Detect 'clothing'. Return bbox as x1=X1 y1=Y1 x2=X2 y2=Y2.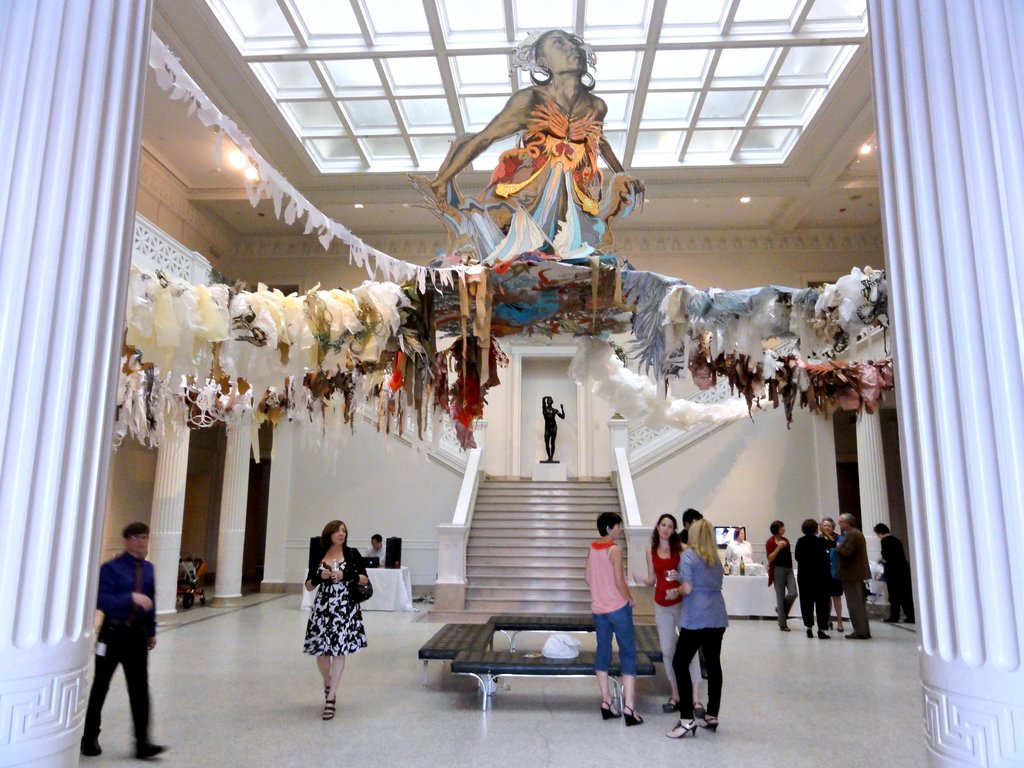
x1=876 y1=531 x2=916 y2=627.
